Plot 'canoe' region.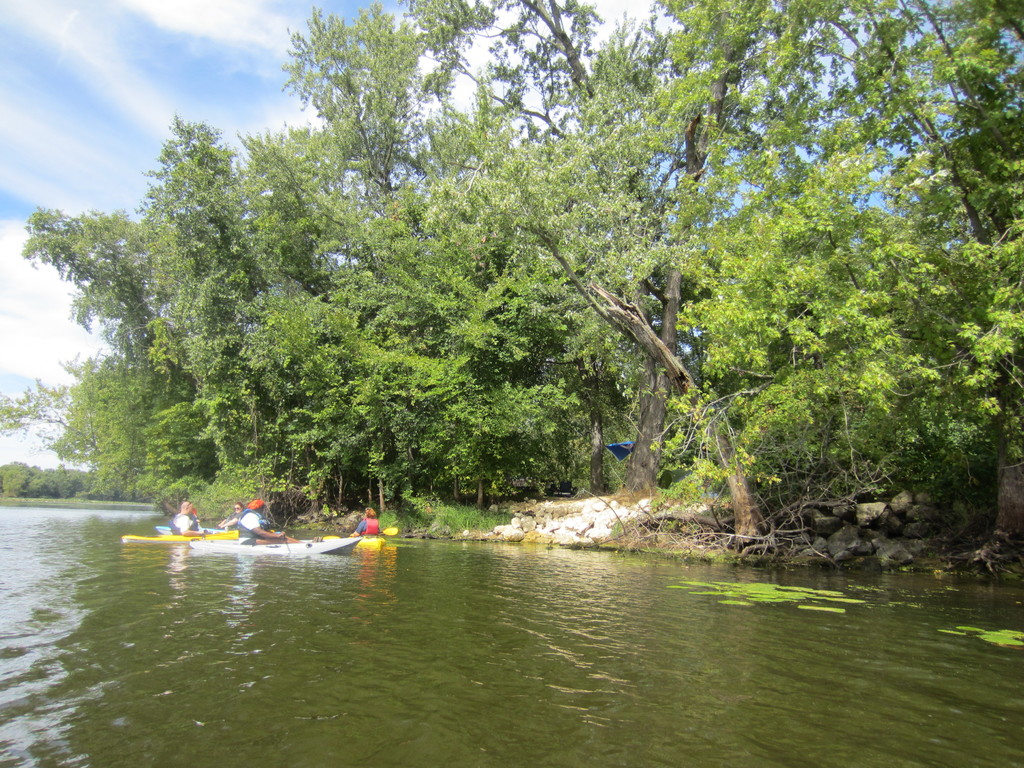
Plotted at BBox(191, 536, 354, 559).
